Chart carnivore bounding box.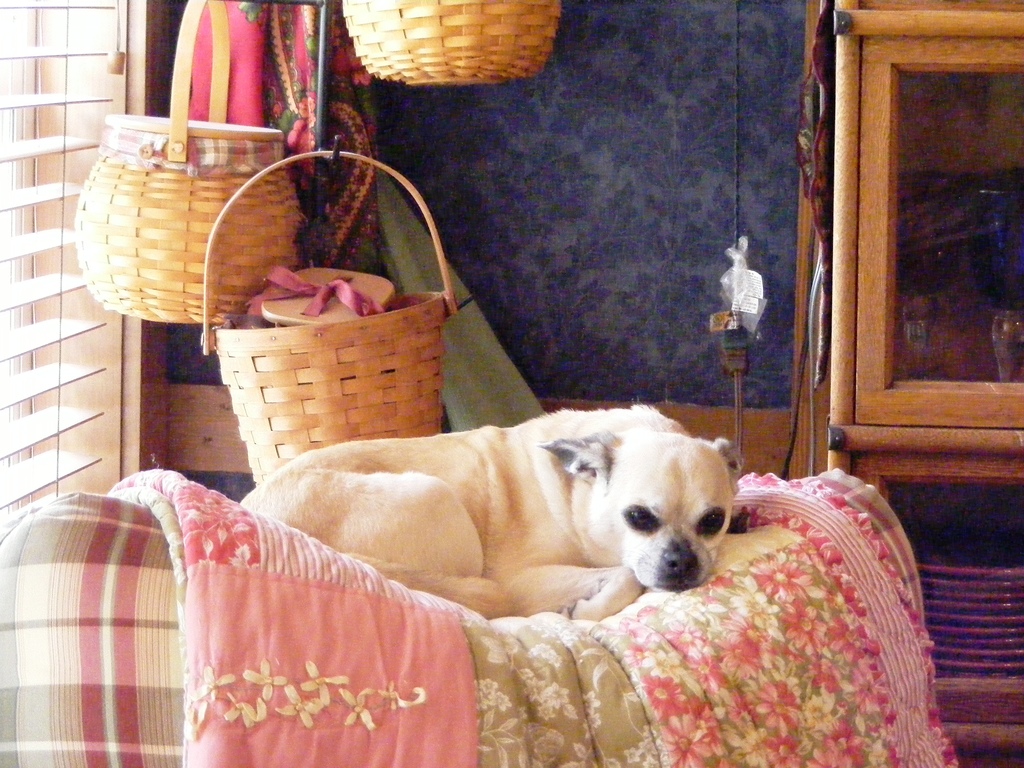
Charted: 232:397:769:624.
